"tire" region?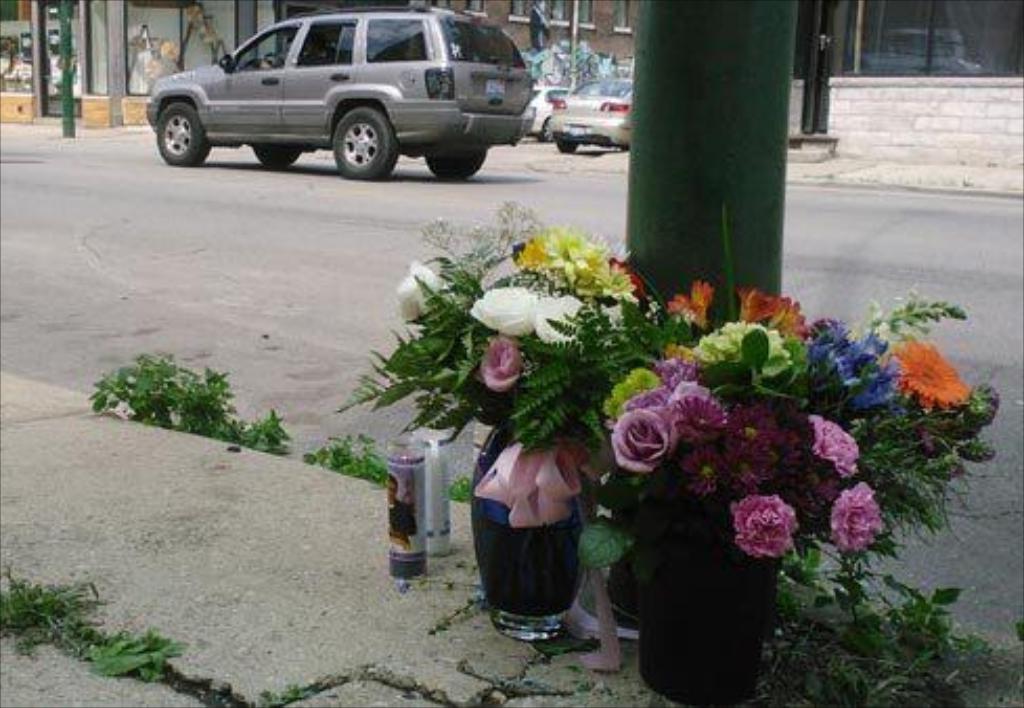
BBox(255, 140, 304, 172)
